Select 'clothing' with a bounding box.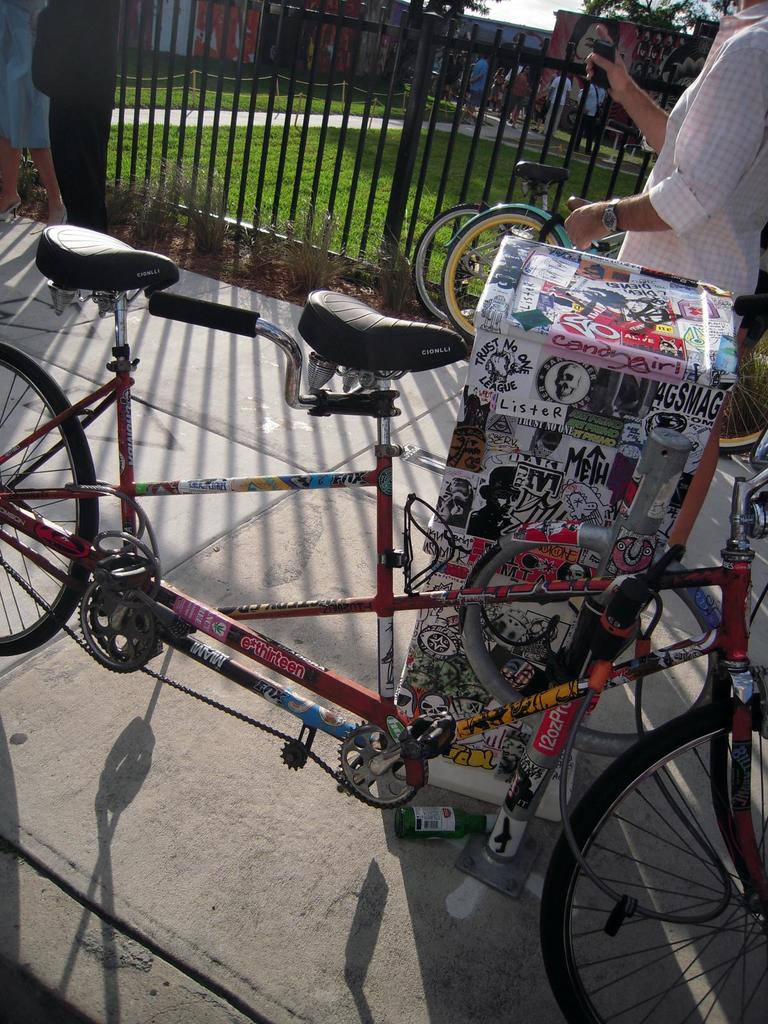
BBox(600, 16, 758, 280).
